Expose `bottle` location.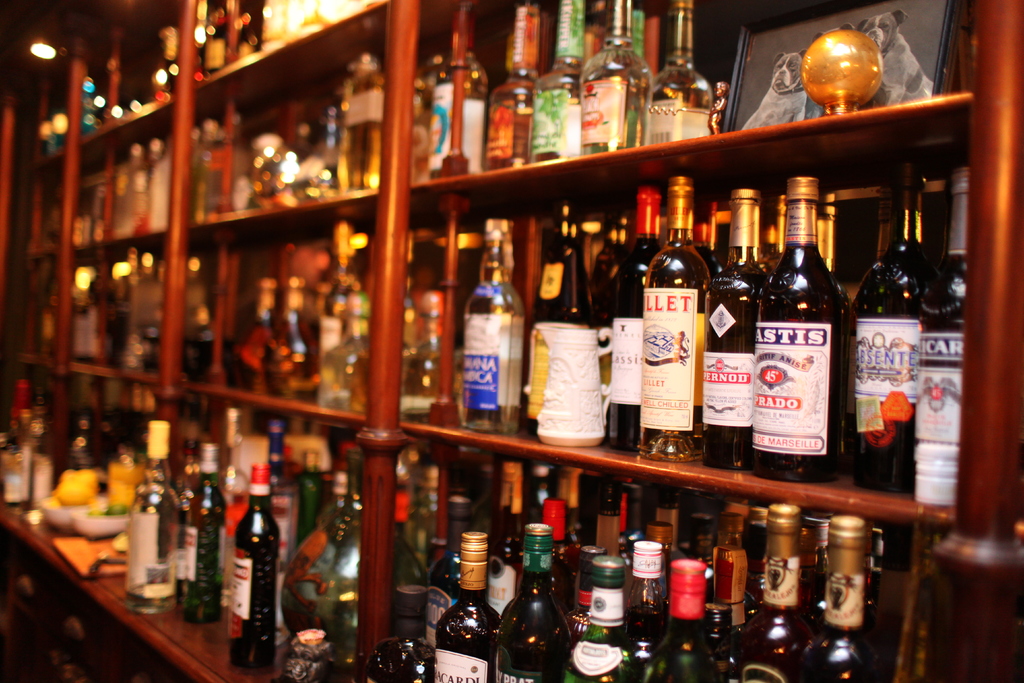
Exposed at select_region(817, 193, 847, 297).
